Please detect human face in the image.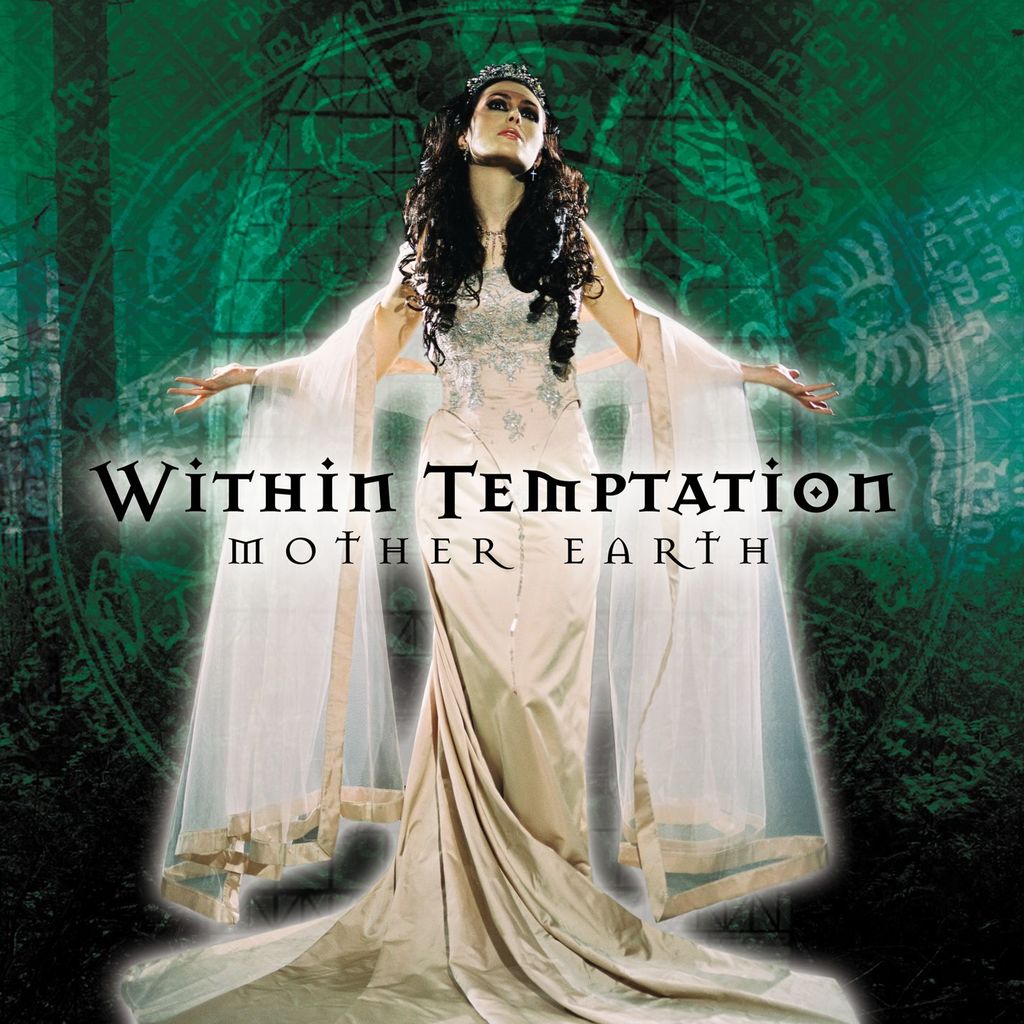
bbox(472, 79, 548, 162).
